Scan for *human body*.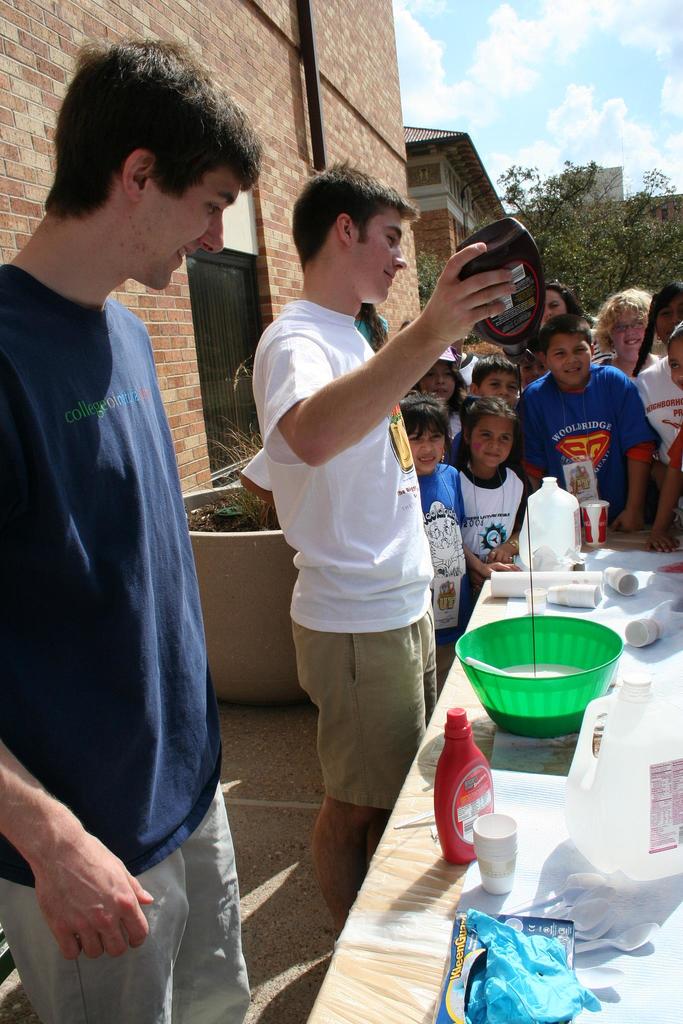
Scan result: bbox=[15, 38, 218, 1023].
